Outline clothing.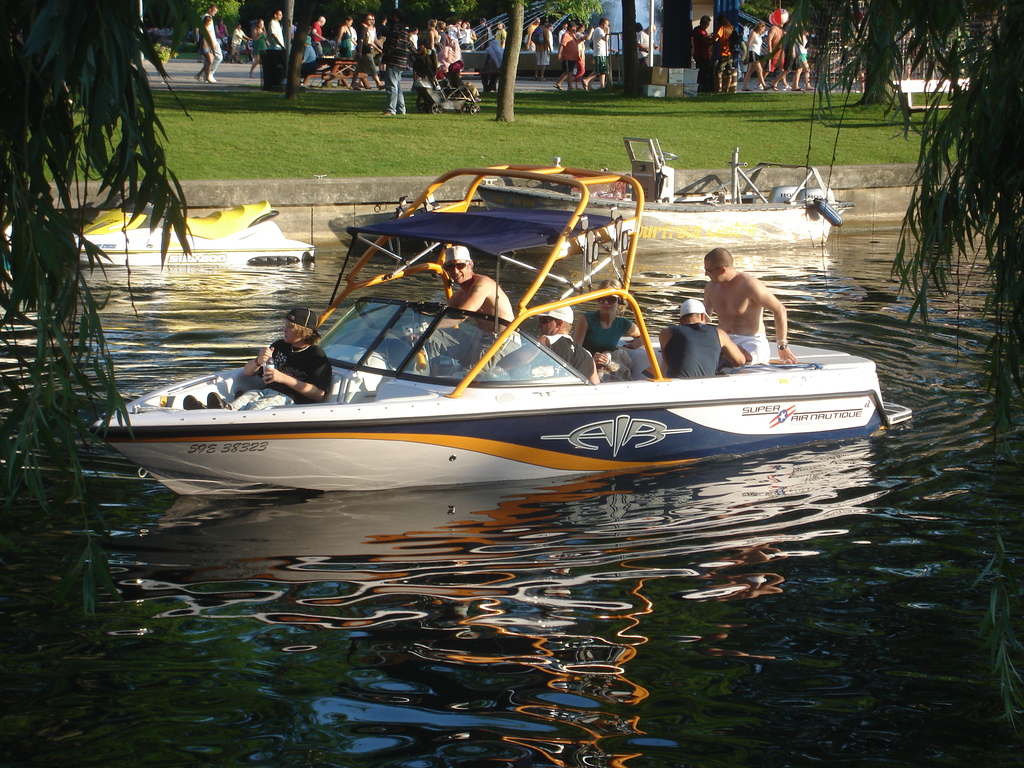
Outline: BBox(201, 15, 222, 74).
